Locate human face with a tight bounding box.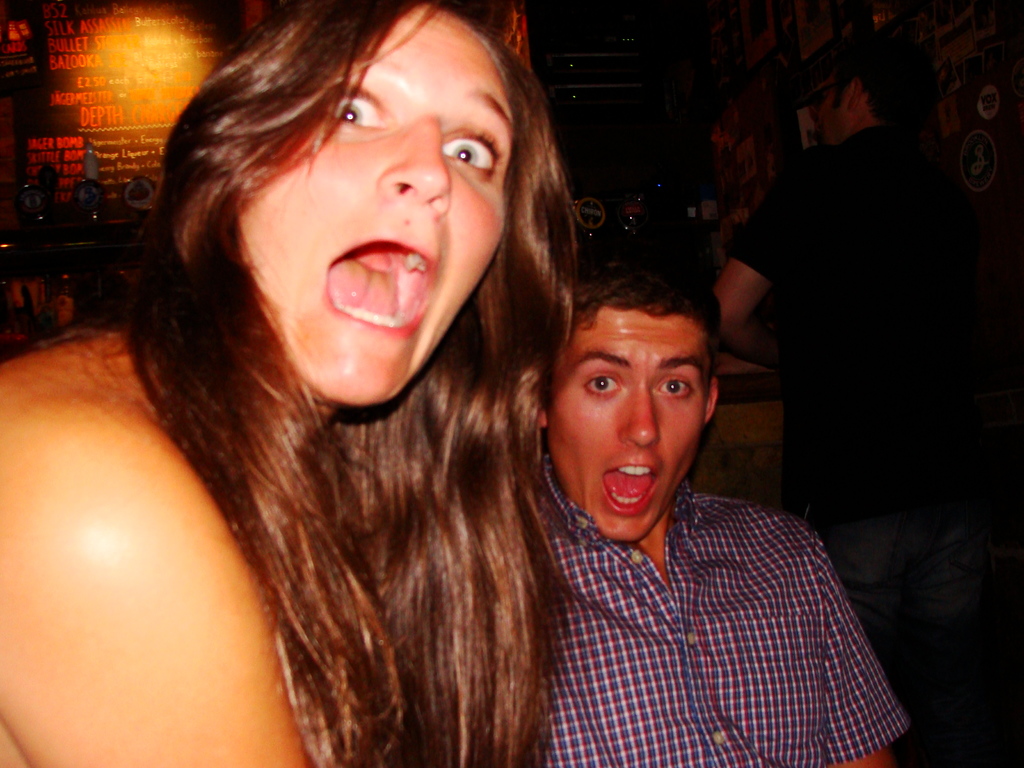
<box>543,307,710,543</box>.
